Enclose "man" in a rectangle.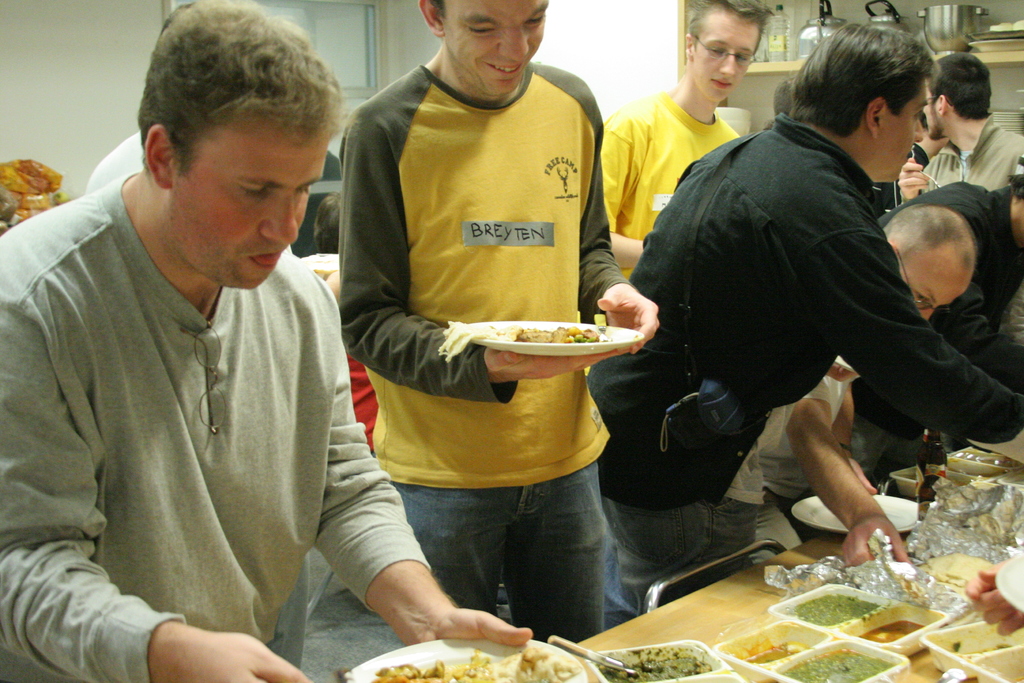
897,51,1021,202.
